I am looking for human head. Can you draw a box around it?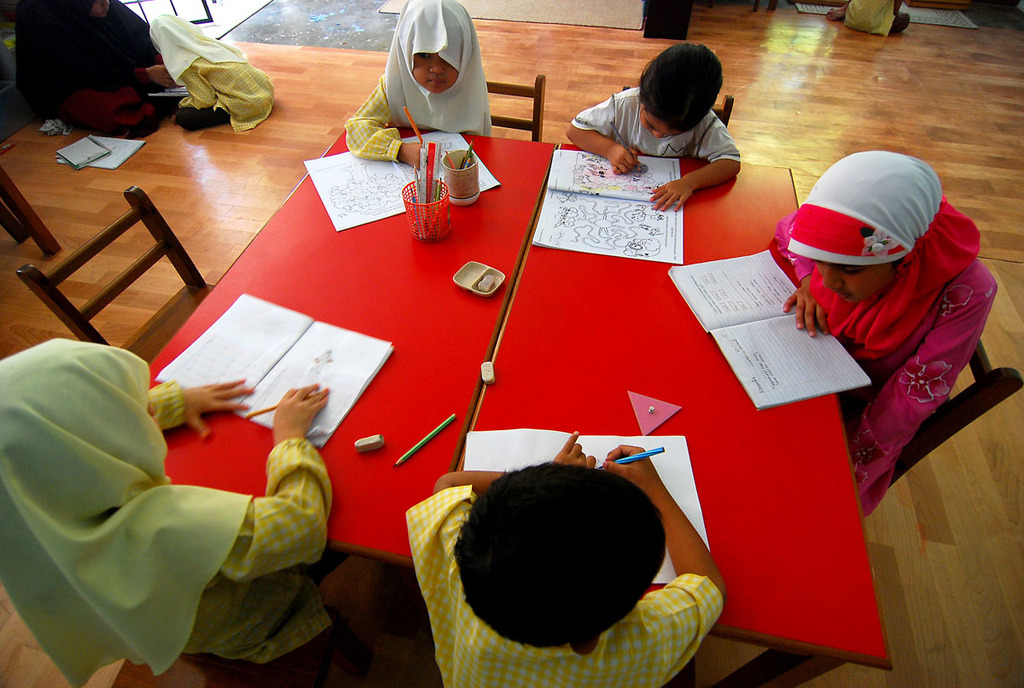
Sure, the bounding box is select_region(143, 13, 194, 58).
